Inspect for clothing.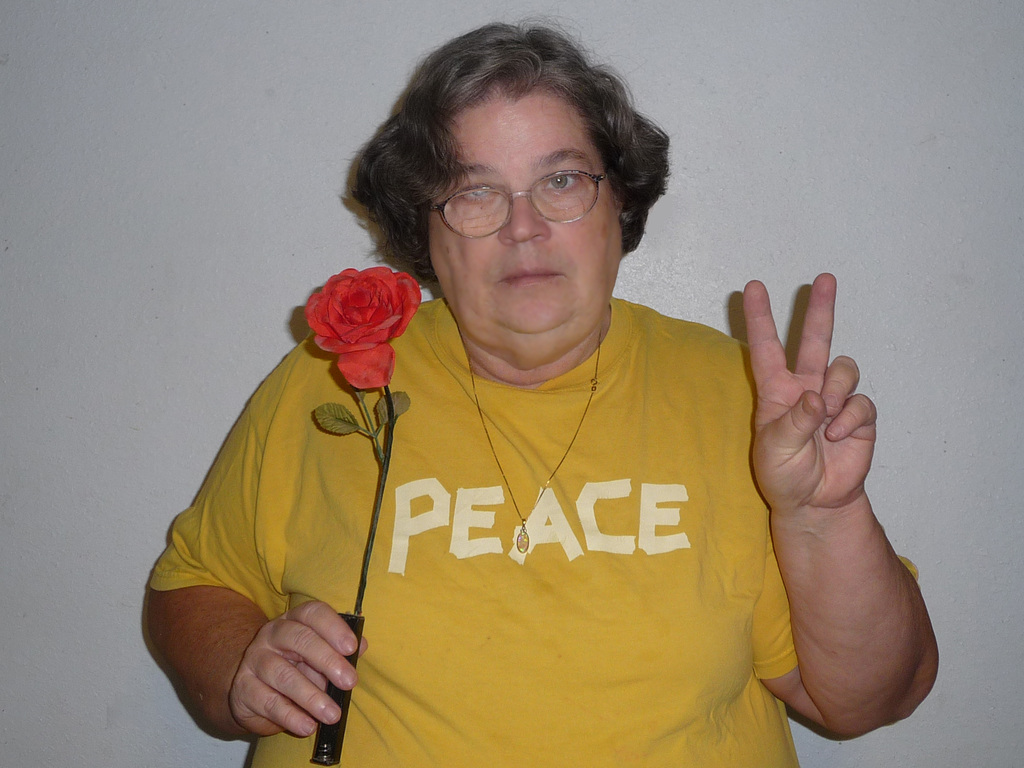
Inspection: 152:294:920:767.
